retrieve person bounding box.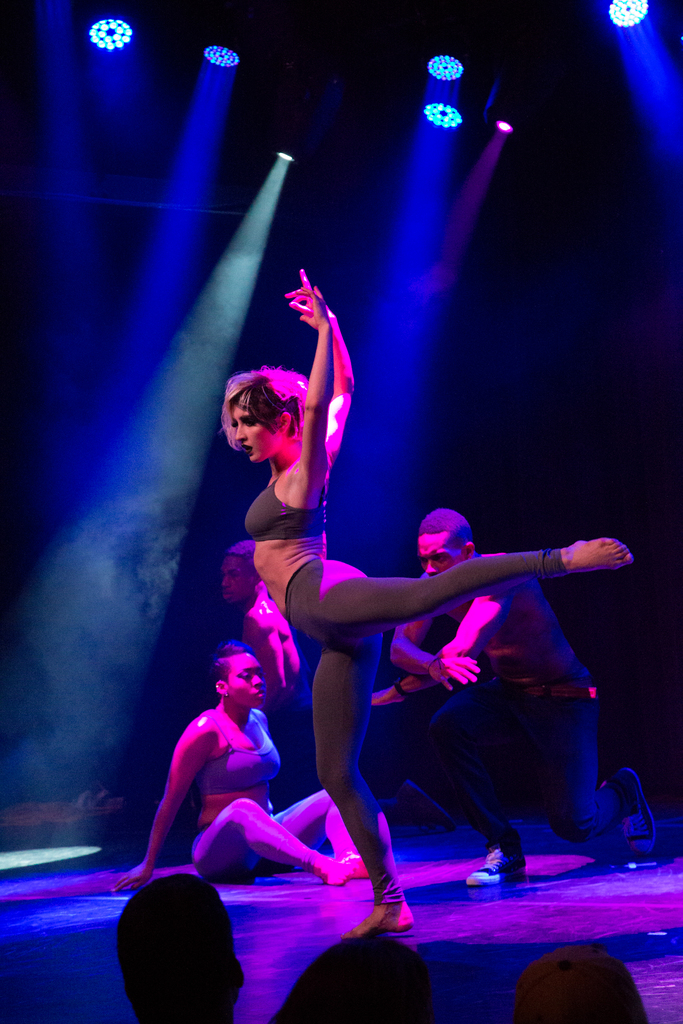
Bounding box: rect(216, 264, 634, 938).
